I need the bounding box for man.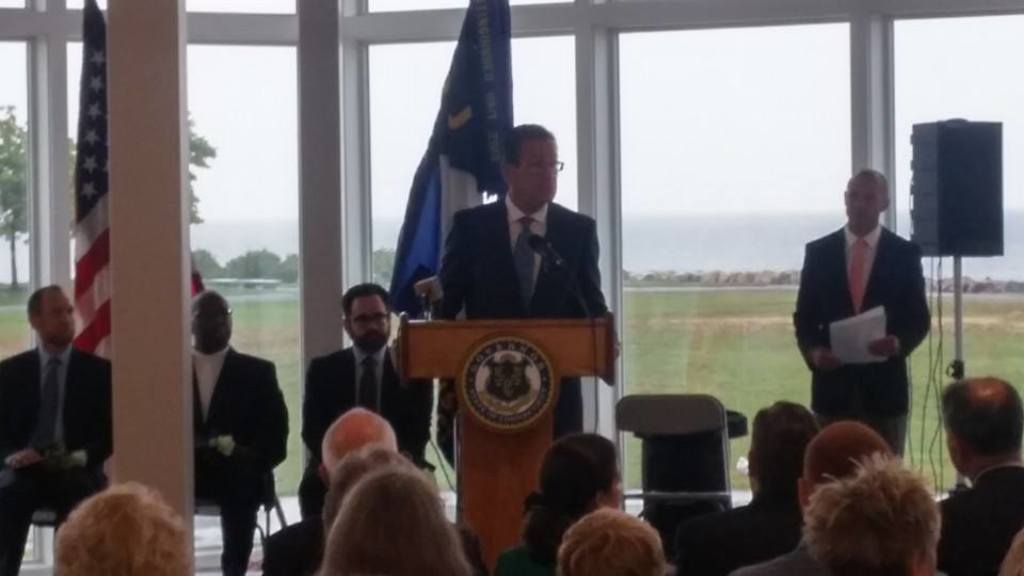
Here it is: box=[785, 175, 945, 512].
